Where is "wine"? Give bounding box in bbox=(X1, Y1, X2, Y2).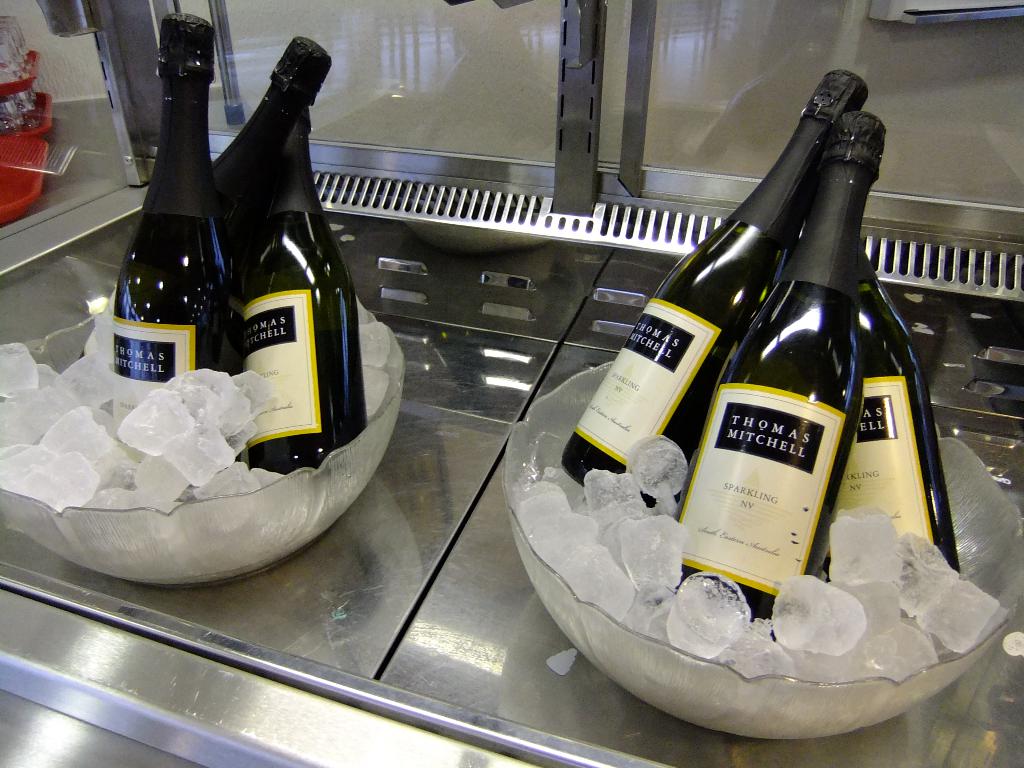
bbox=(239, 106, 368, 479).
